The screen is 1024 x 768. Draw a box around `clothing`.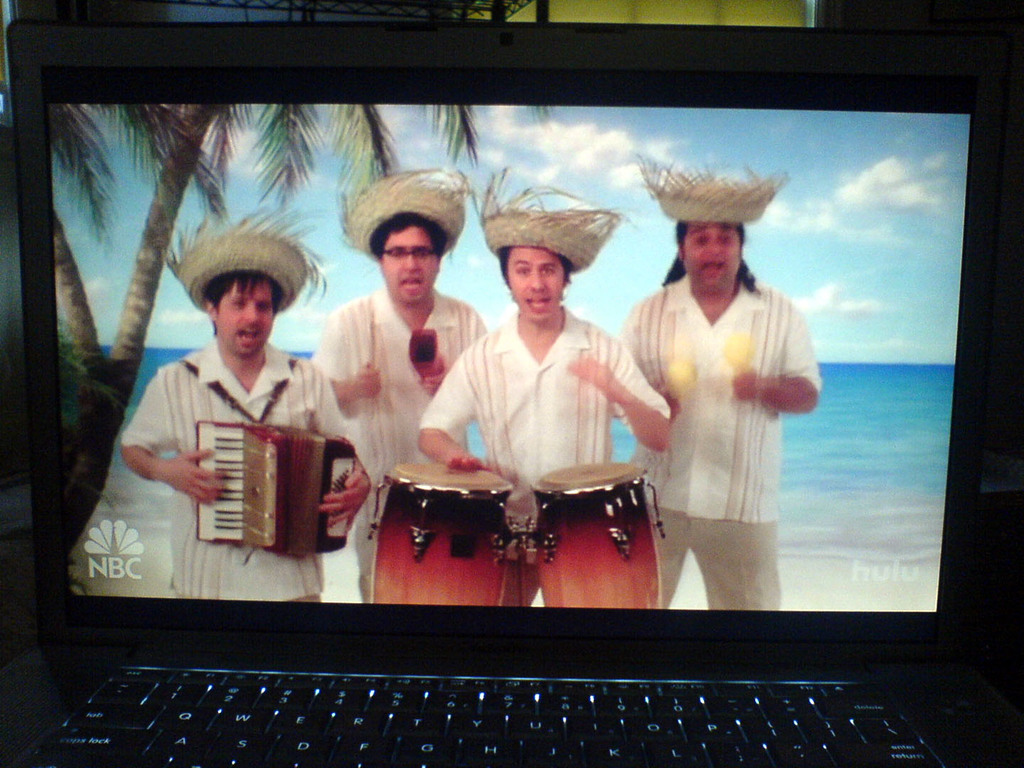
locate(616, 271, 816, 612).
